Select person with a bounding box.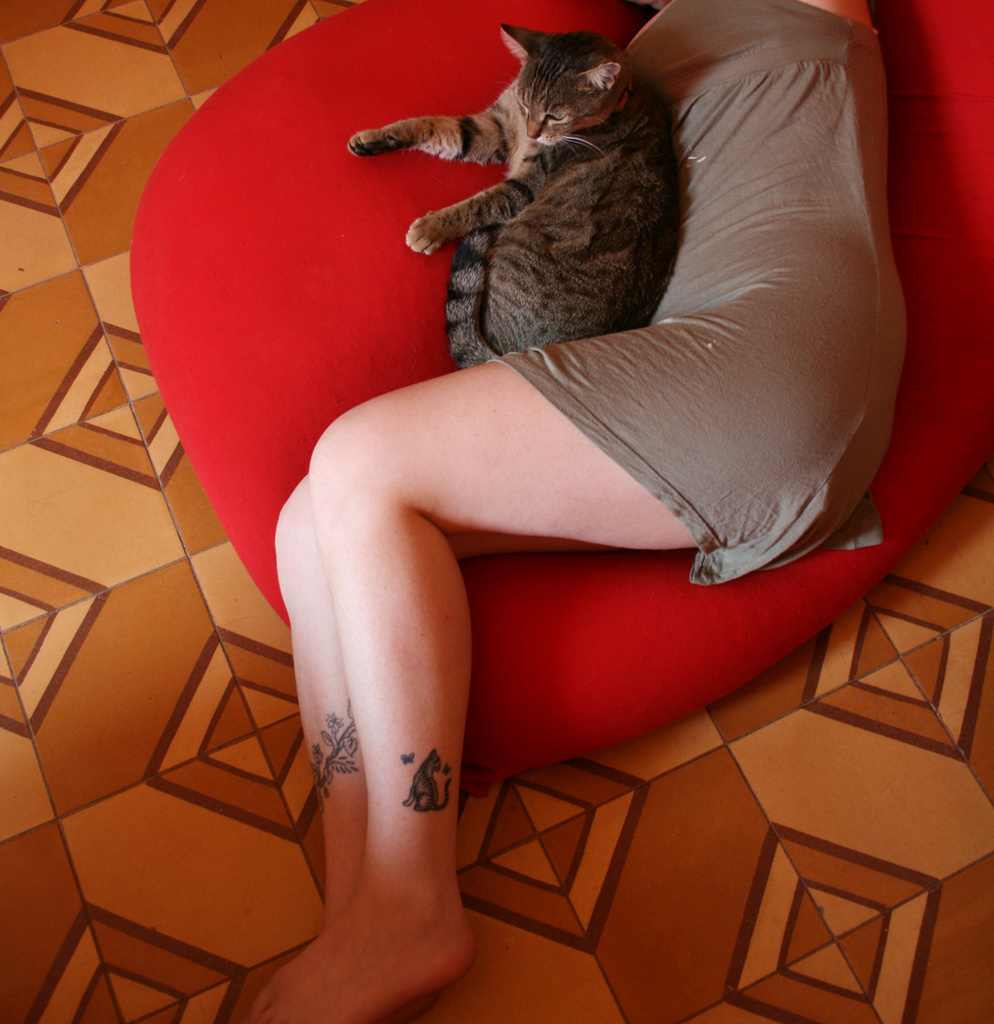
[285, 0, 919, 1023].
